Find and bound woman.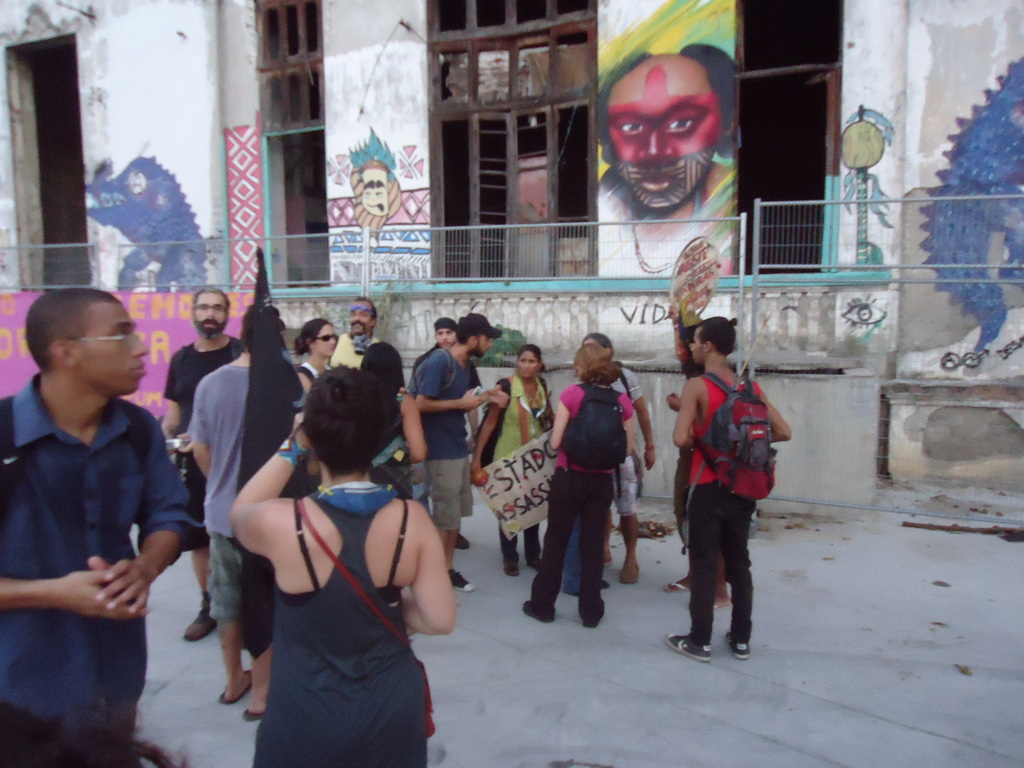
Bound: x1=294, y1=317, x2=337, y2=400.
